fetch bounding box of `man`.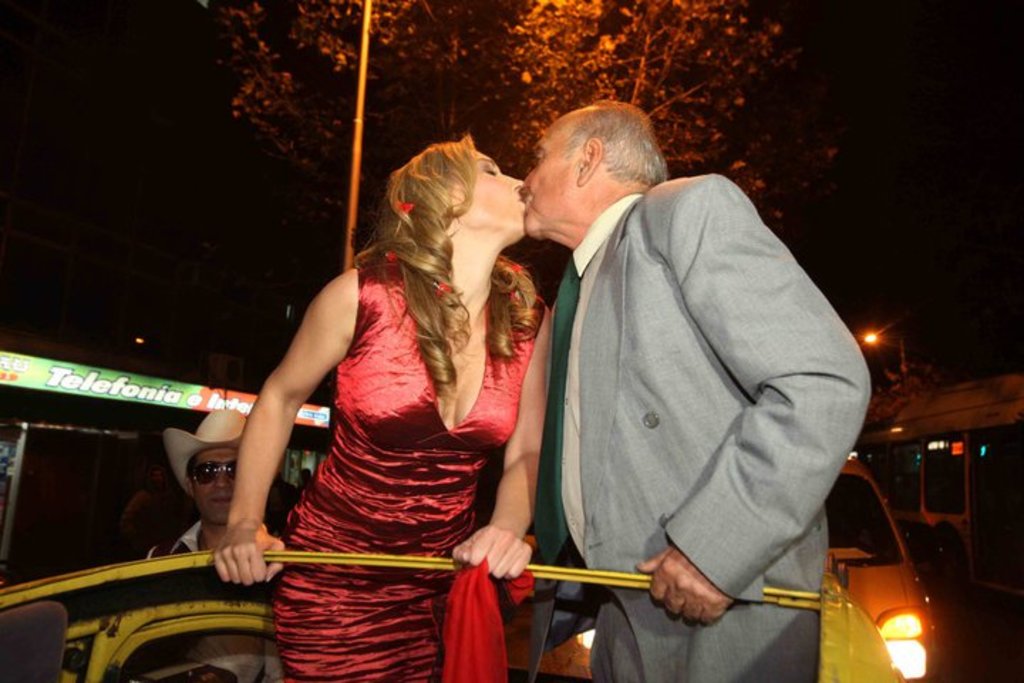
Bbox: (513, 115, 878, 682).
